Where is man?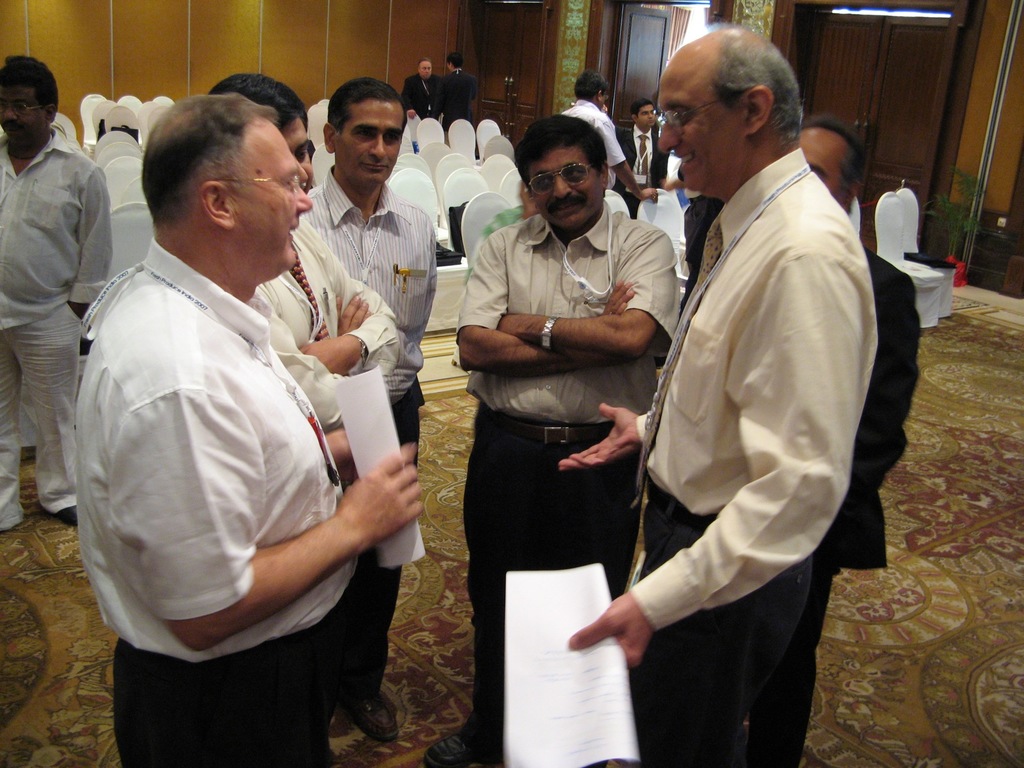
{"left": 558, "top": 70, "right": 654, "bottom": 200}.
